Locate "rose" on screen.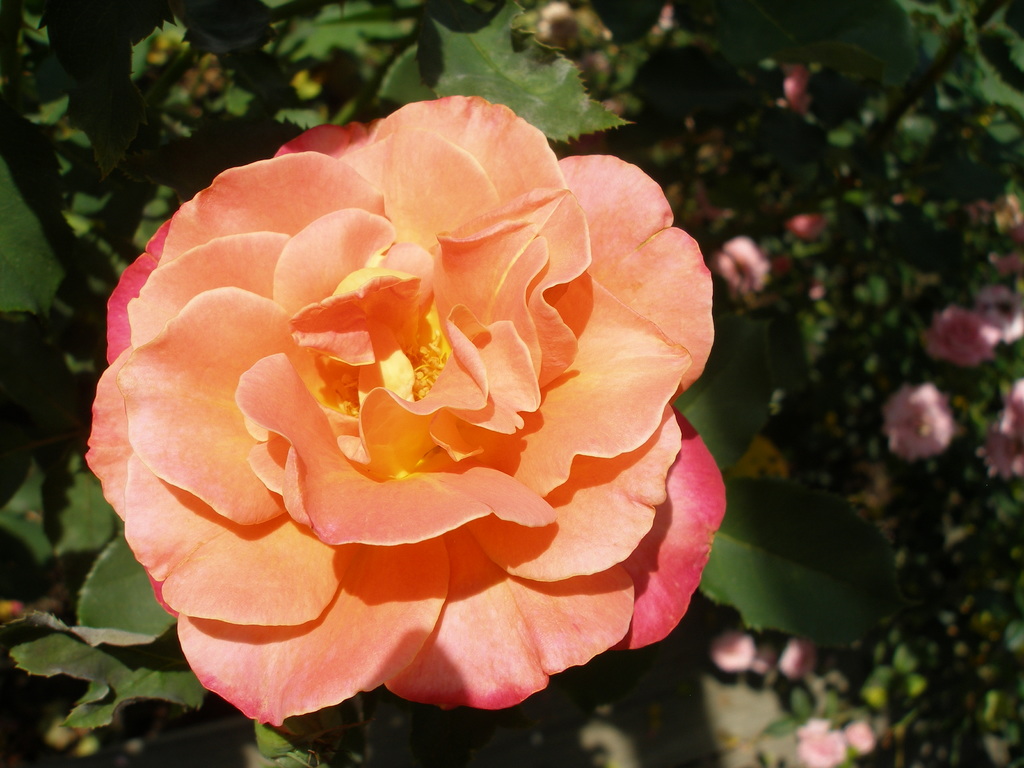
On screen at x1=81 y1=89 x2=730 y2=723.
